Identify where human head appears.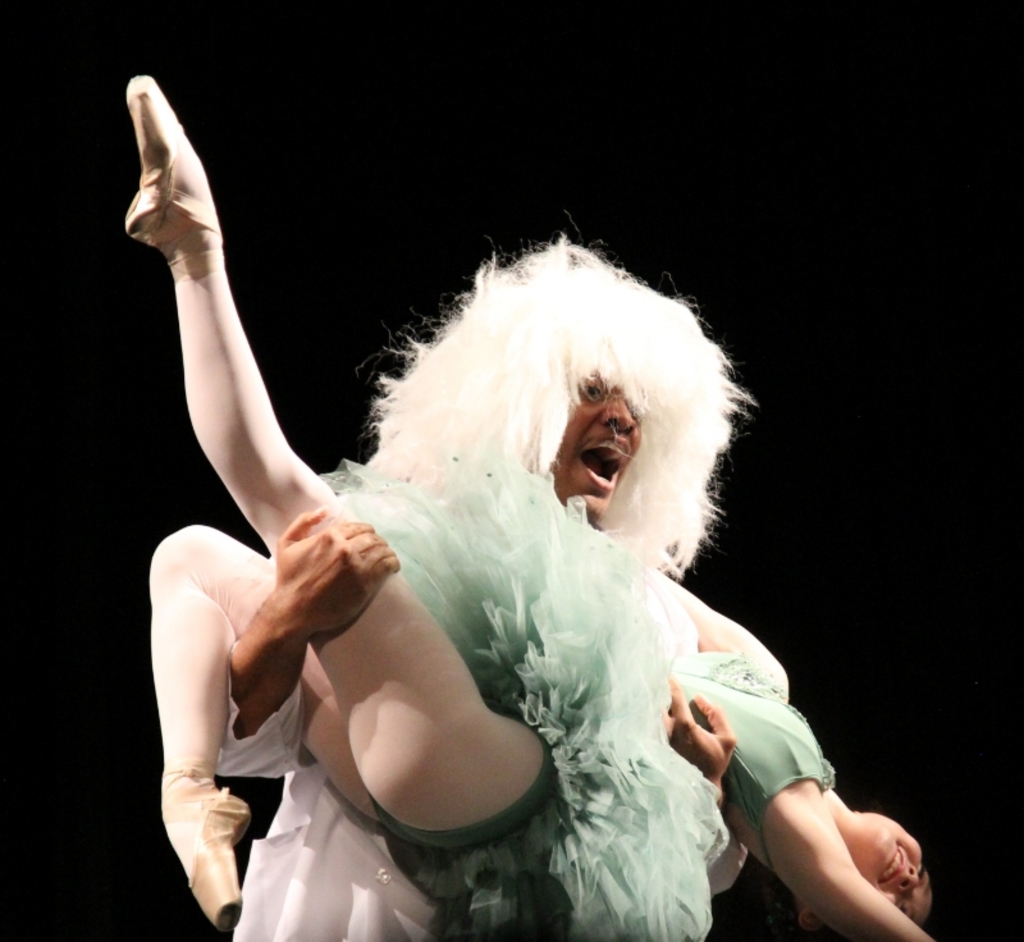
Appears at (x1=797, y1=808, x2=940, y2=939).
